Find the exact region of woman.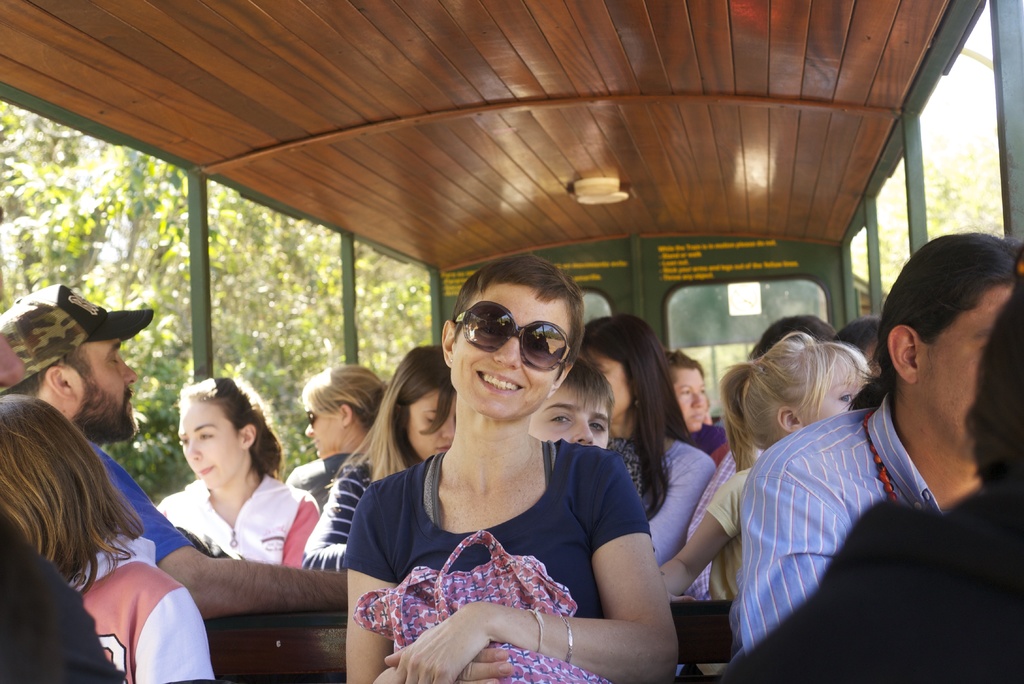
Exact region: (285, 362, 388, 505).
